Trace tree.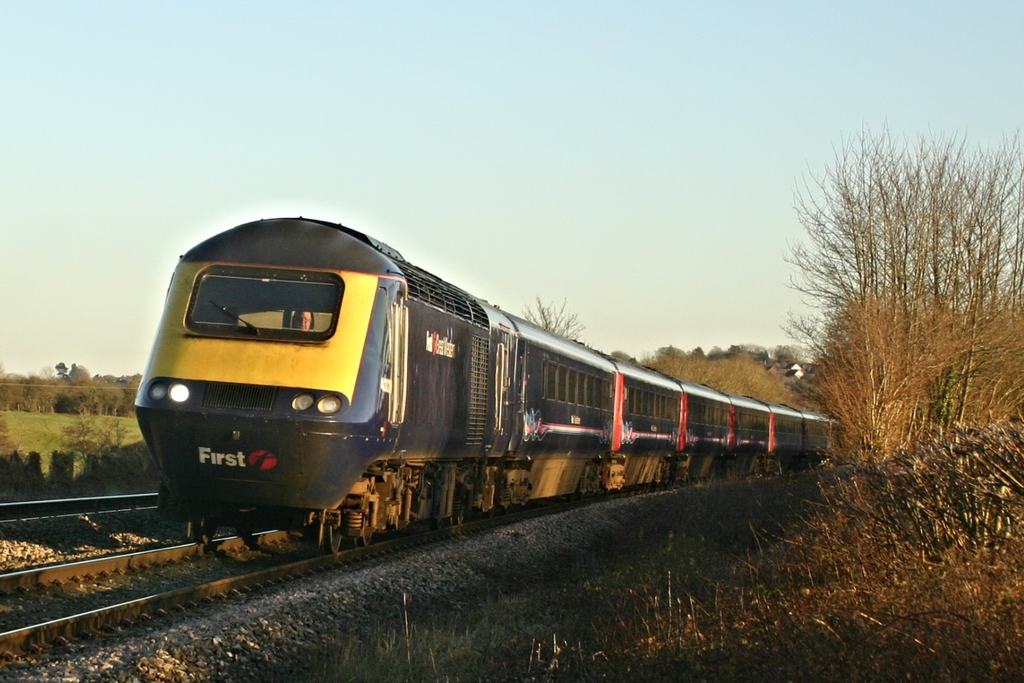
Traced to l=769, t=122, r=1018, b=473.
